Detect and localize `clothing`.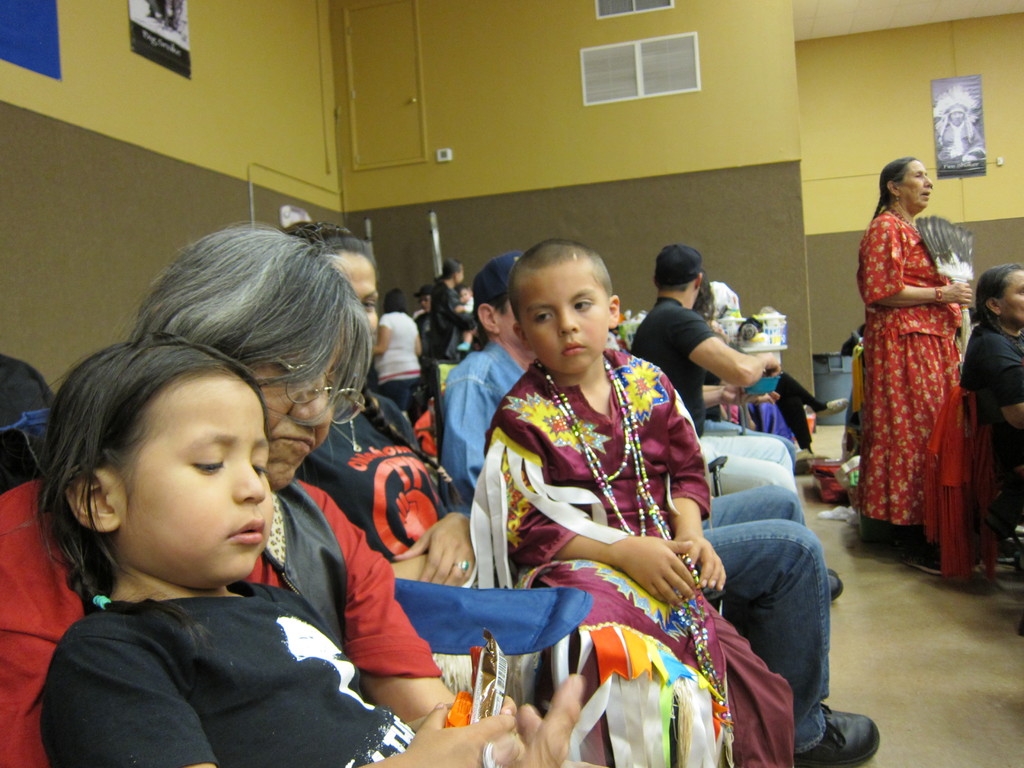
Localized at detection(380, 308, 422, 384).
